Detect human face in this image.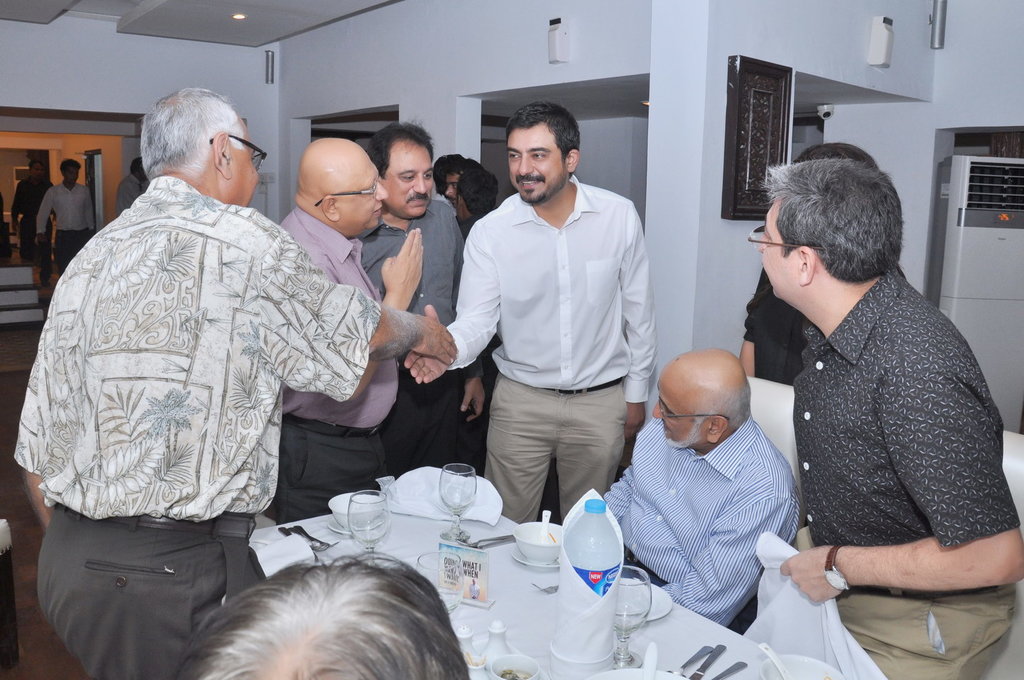
Detection: detection(63, 162, 77, 178).
